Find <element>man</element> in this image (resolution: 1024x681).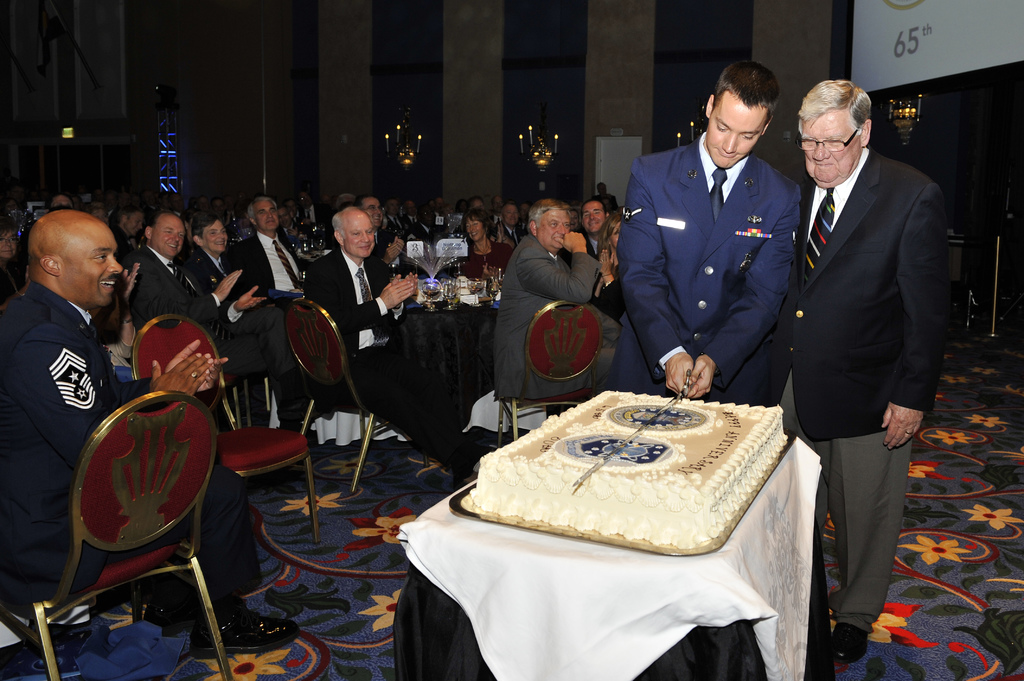
x1=577 y1=201 x2=612 y2=261.
